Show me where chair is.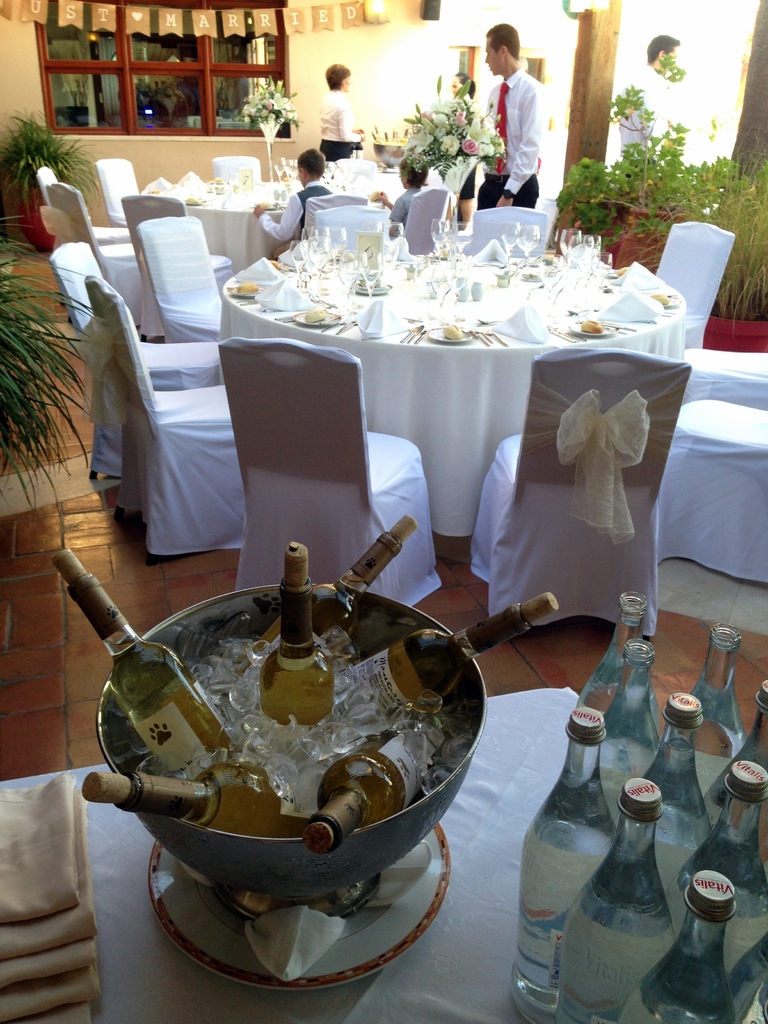
chair is at box(469, 204, 550, 265).
